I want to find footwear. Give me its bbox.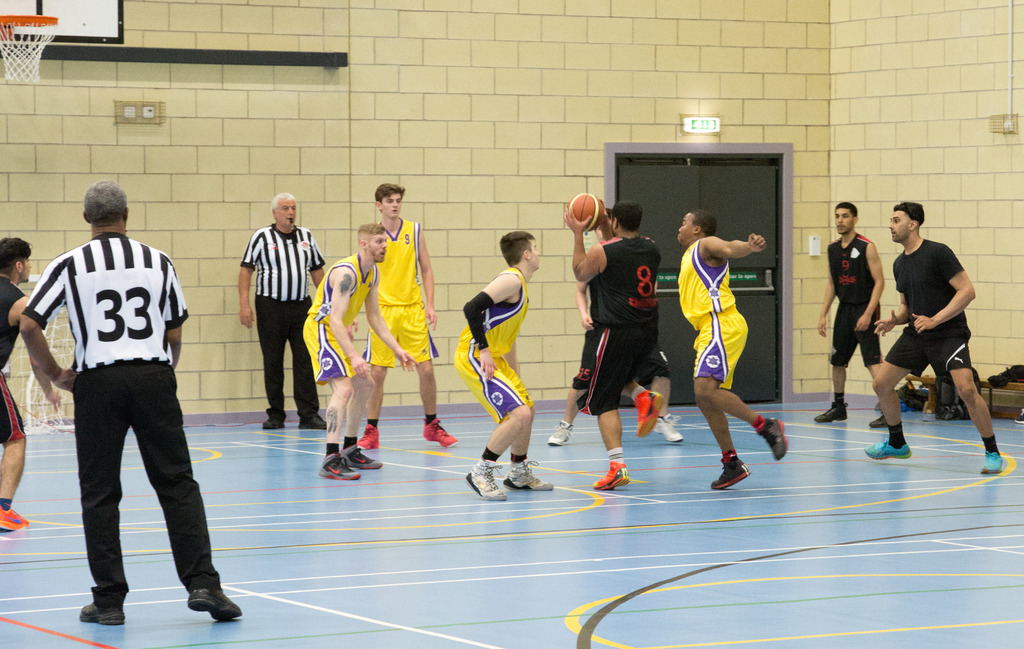
detection(870, 413, 886, 429).
